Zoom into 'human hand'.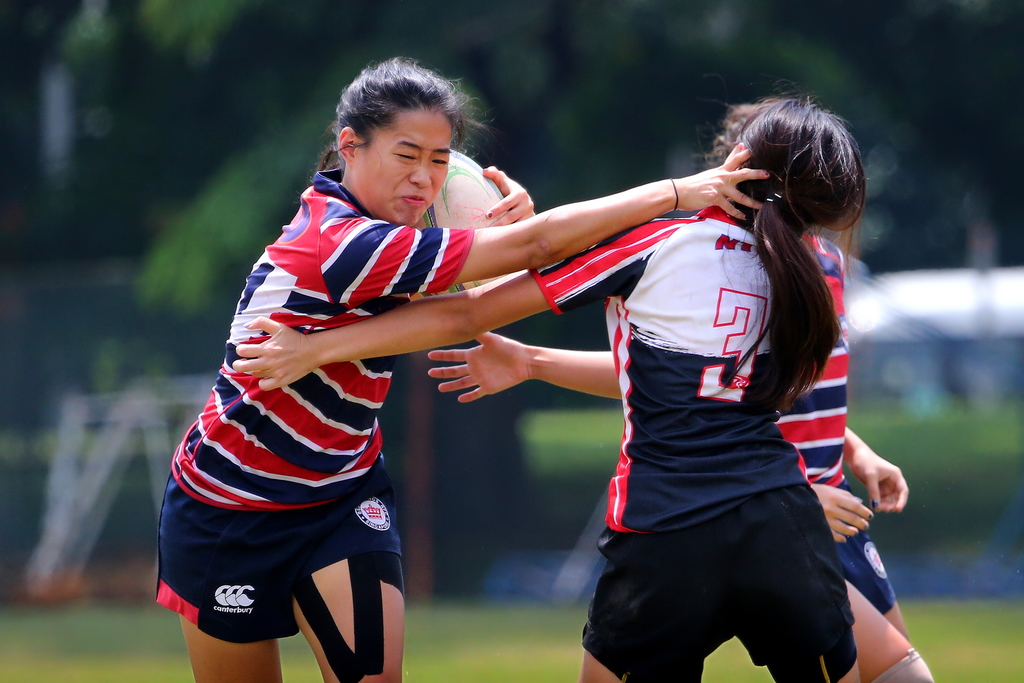
Zoom target: 417 347 521 409.
